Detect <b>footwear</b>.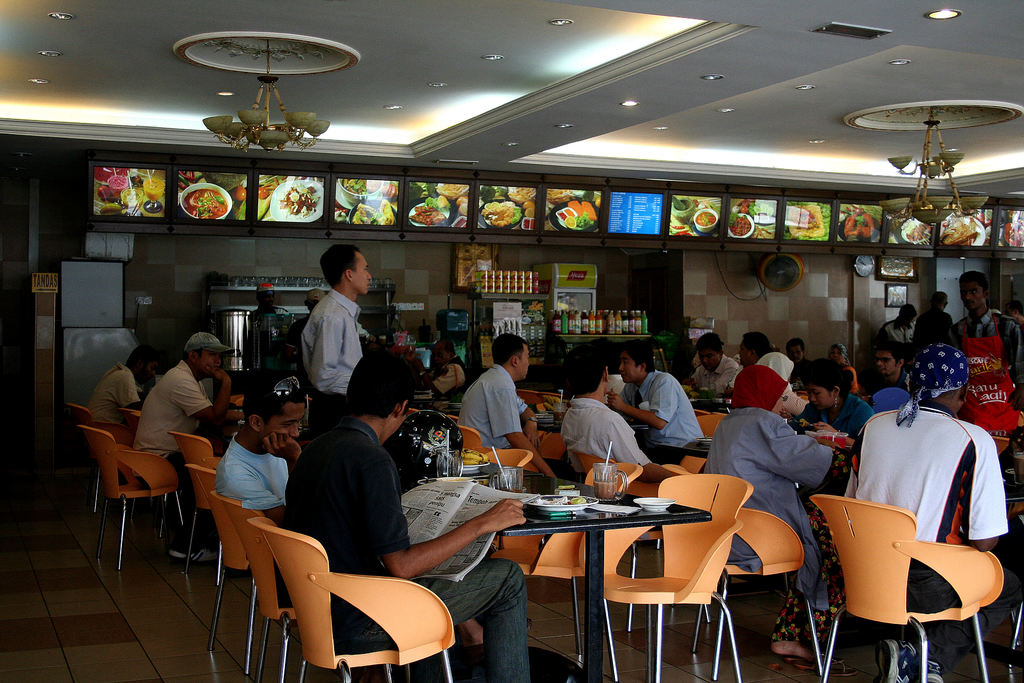
Detected at box=[168, 550, 218, 564].
